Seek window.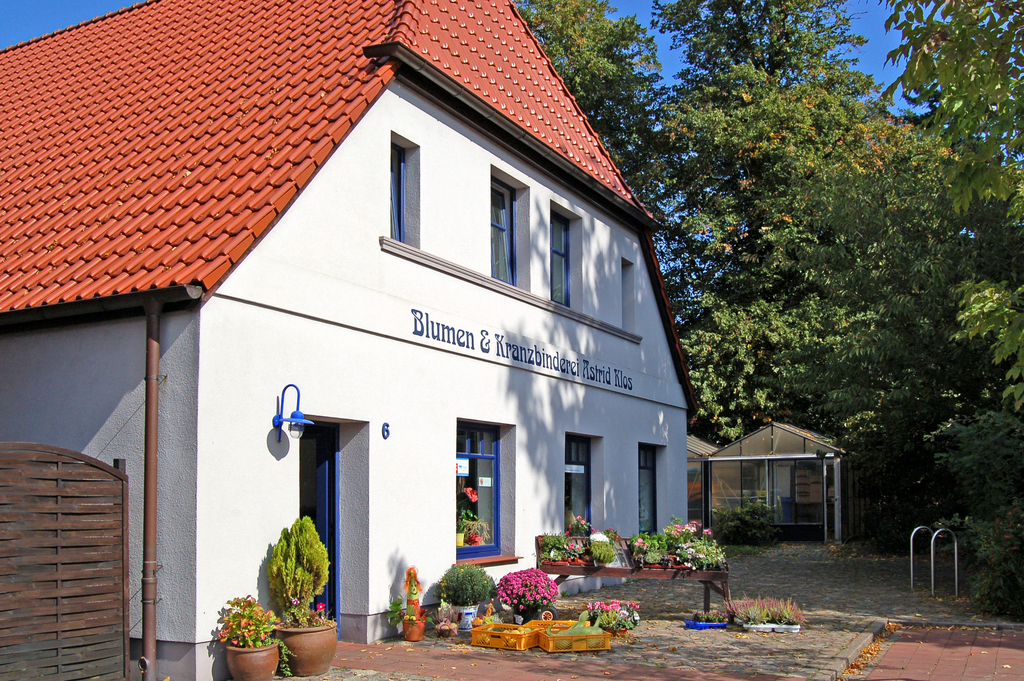
crop(447, 411, 529, 564).
